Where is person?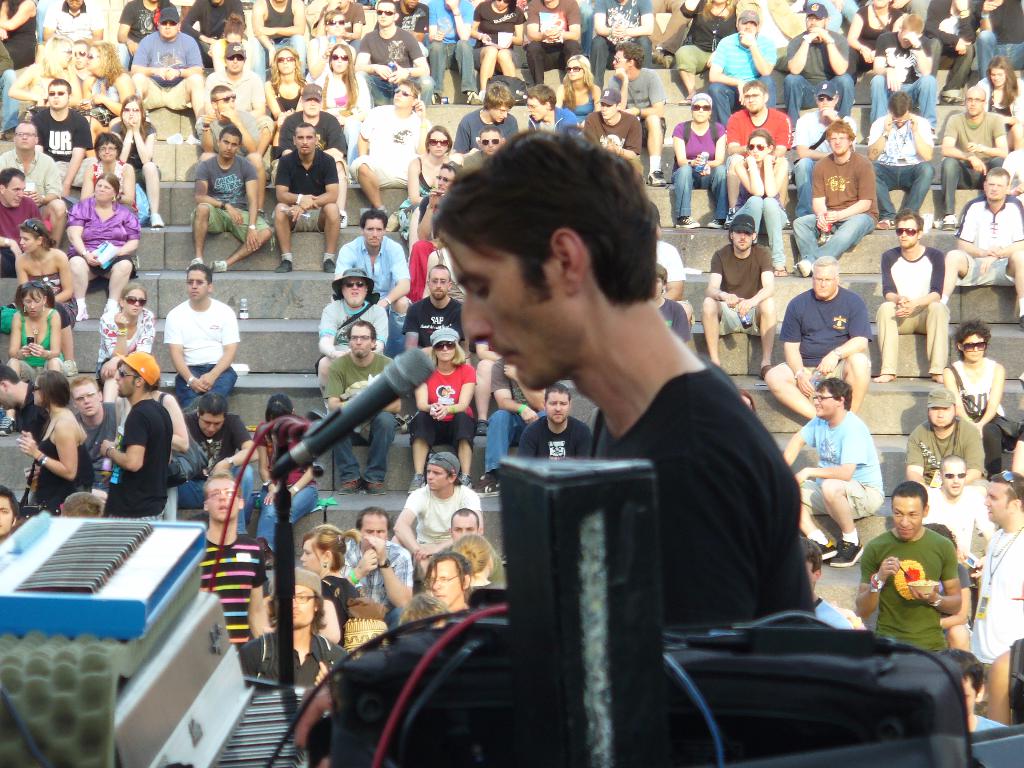
bbox=[723, 225, 771, 377].
